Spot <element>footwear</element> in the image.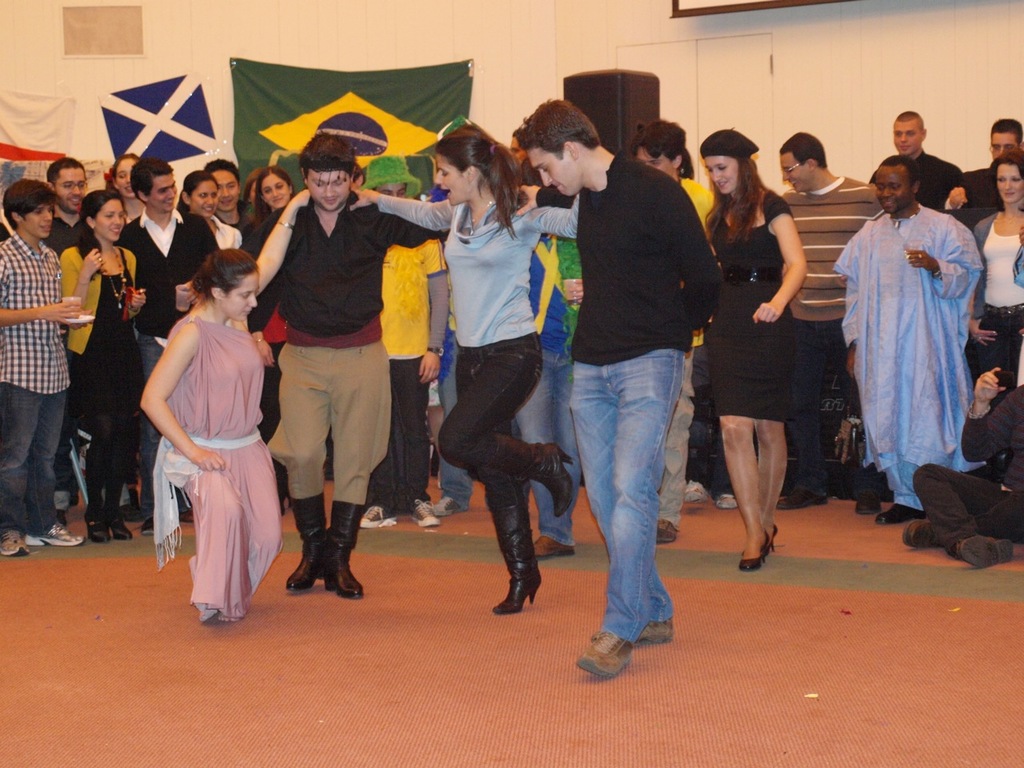
<element>footwear</element> found at 778/485/826/510.
